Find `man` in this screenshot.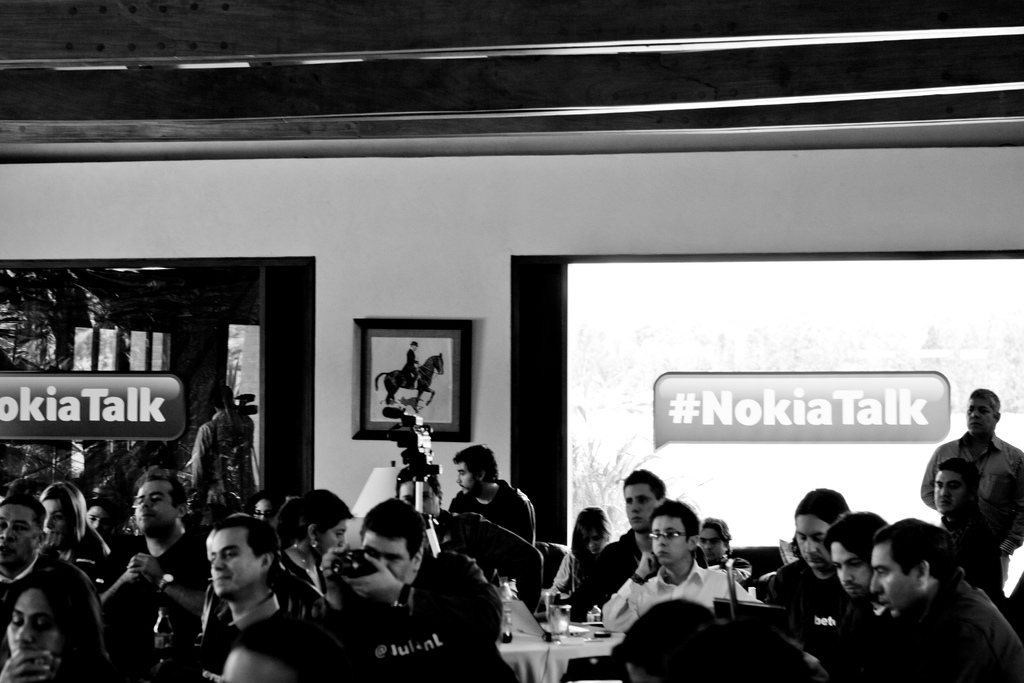
The bounding box for `man` is region(188, 382, 258, 503).
